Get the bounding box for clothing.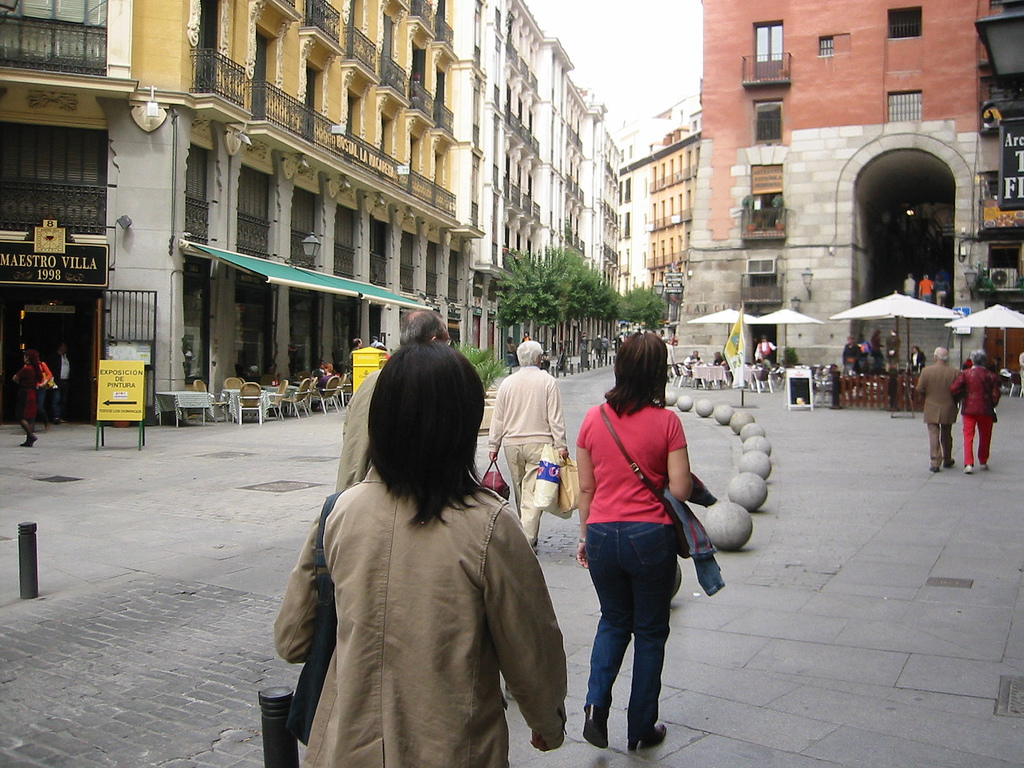
[841, 343, 854, 375].
